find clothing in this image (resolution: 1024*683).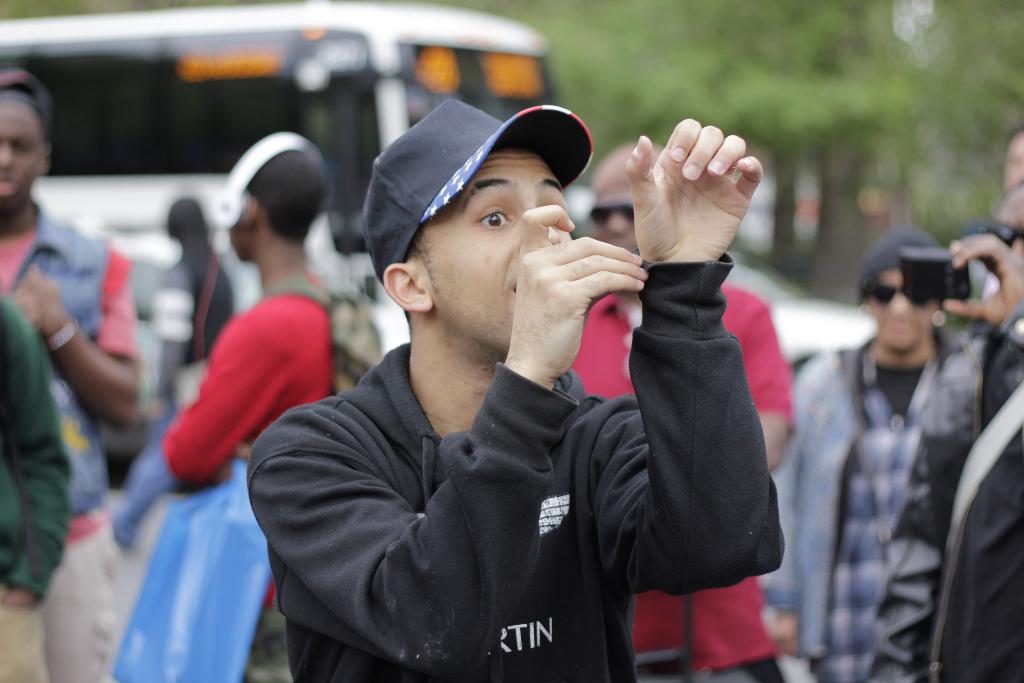
[247, 254, 726, 682].
